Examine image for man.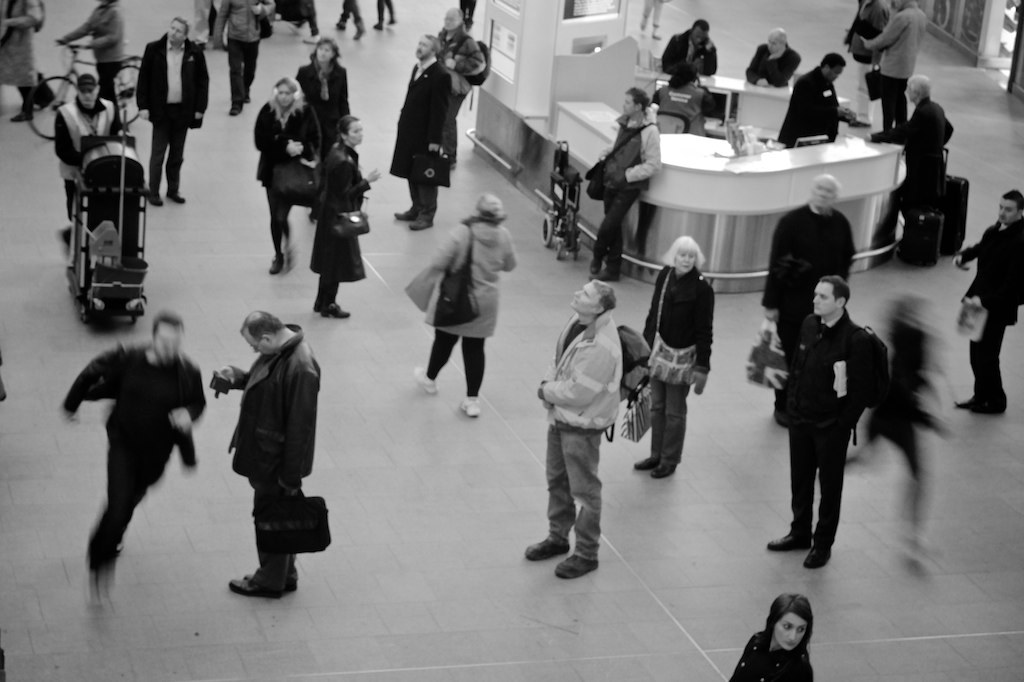
Examination result: {"x1": 525, "y1": 278, "x2": 618, "y2": 577}.
